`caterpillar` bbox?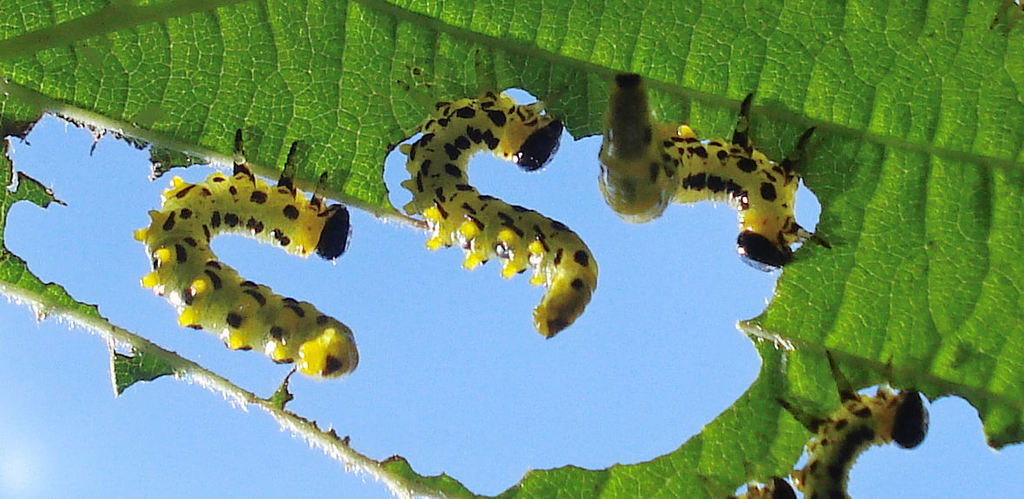
701:440:795:498
